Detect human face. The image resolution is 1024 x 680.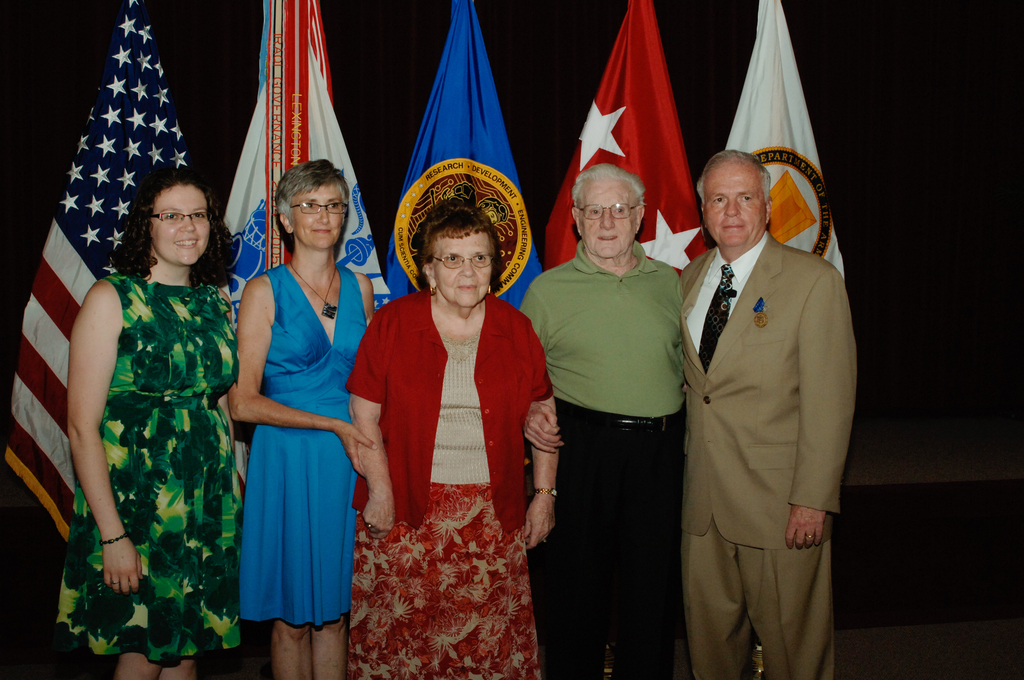
locate(579, 177, 637, 257).
